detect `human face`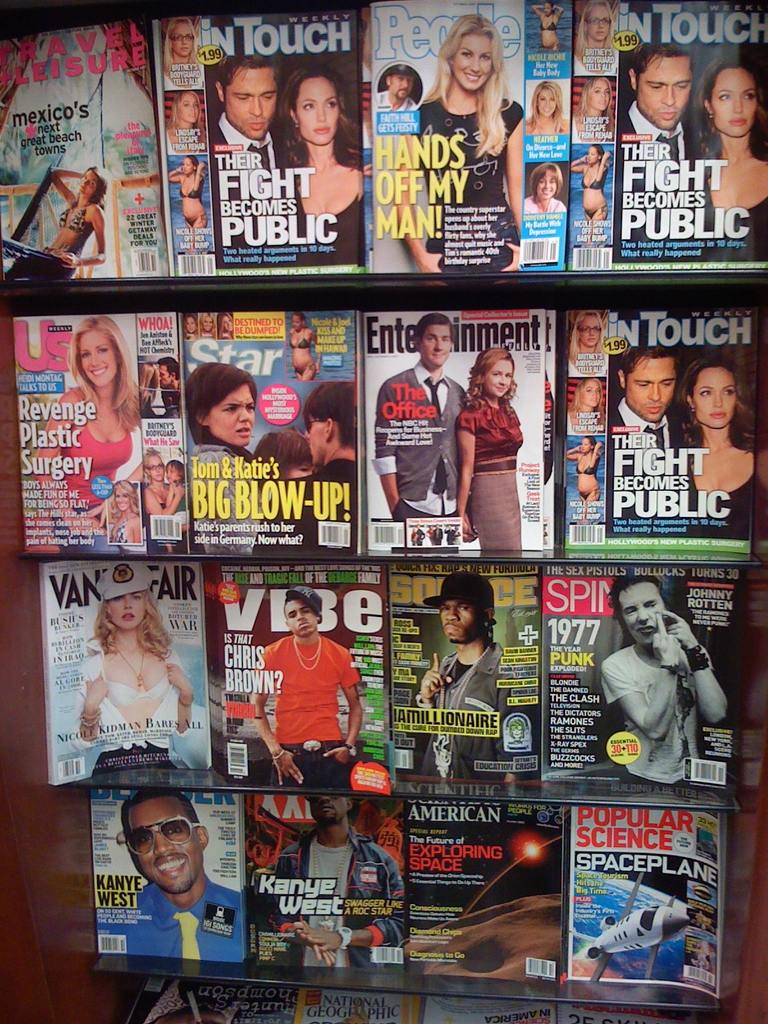
Rect(486, 358, 511, 394)
